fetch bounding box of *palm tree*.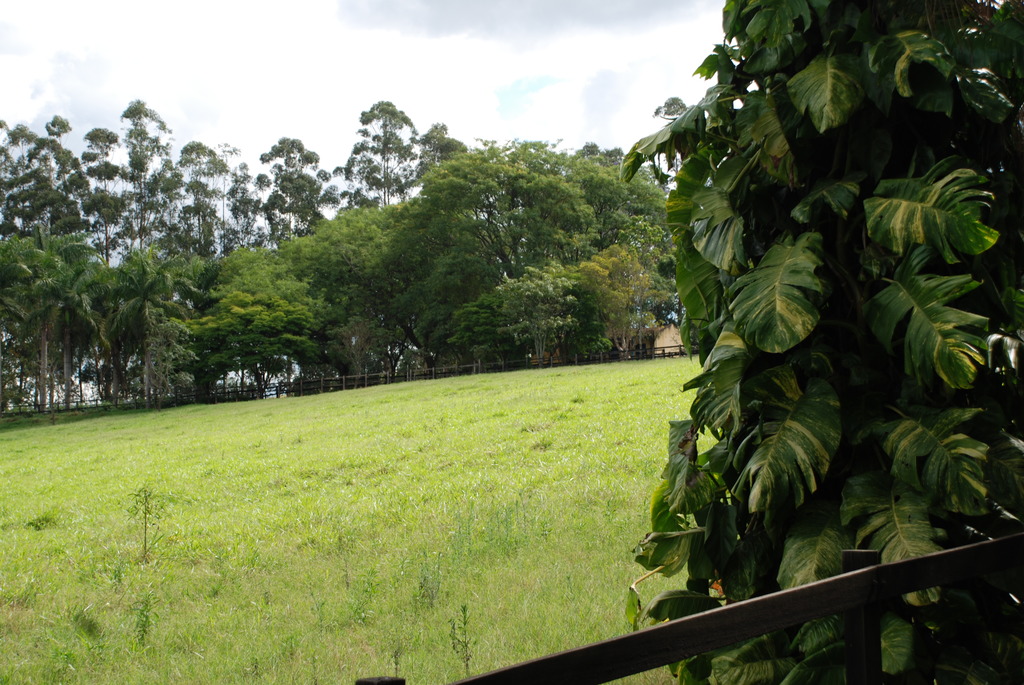
Bbox: l=0, t=233, r=181, b=410.
